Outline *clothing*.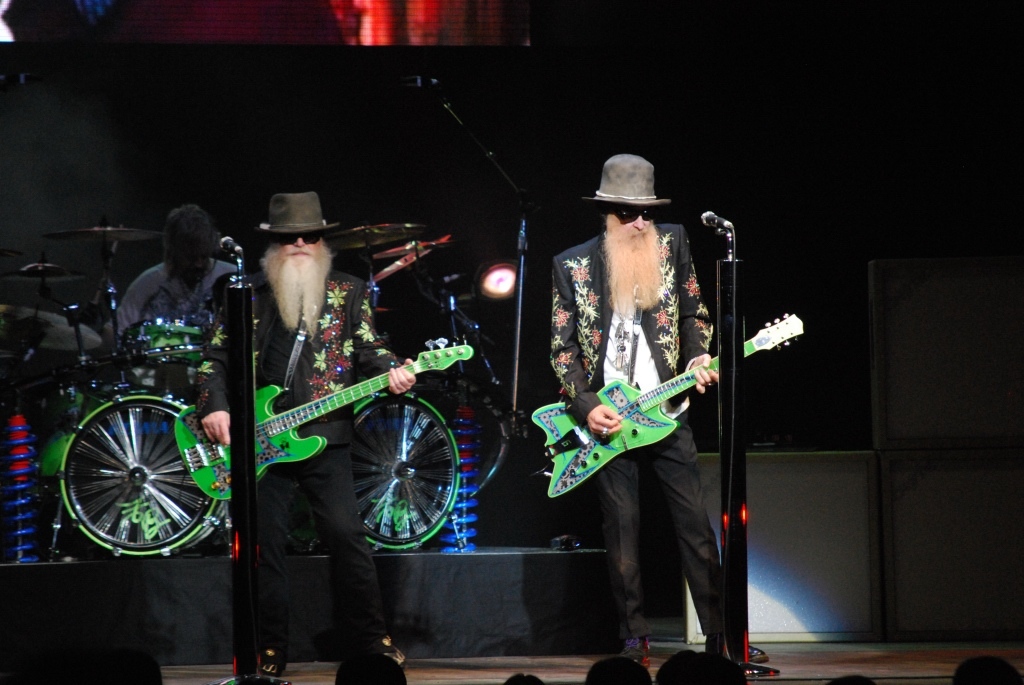
Outline: 196 272 404 650.
